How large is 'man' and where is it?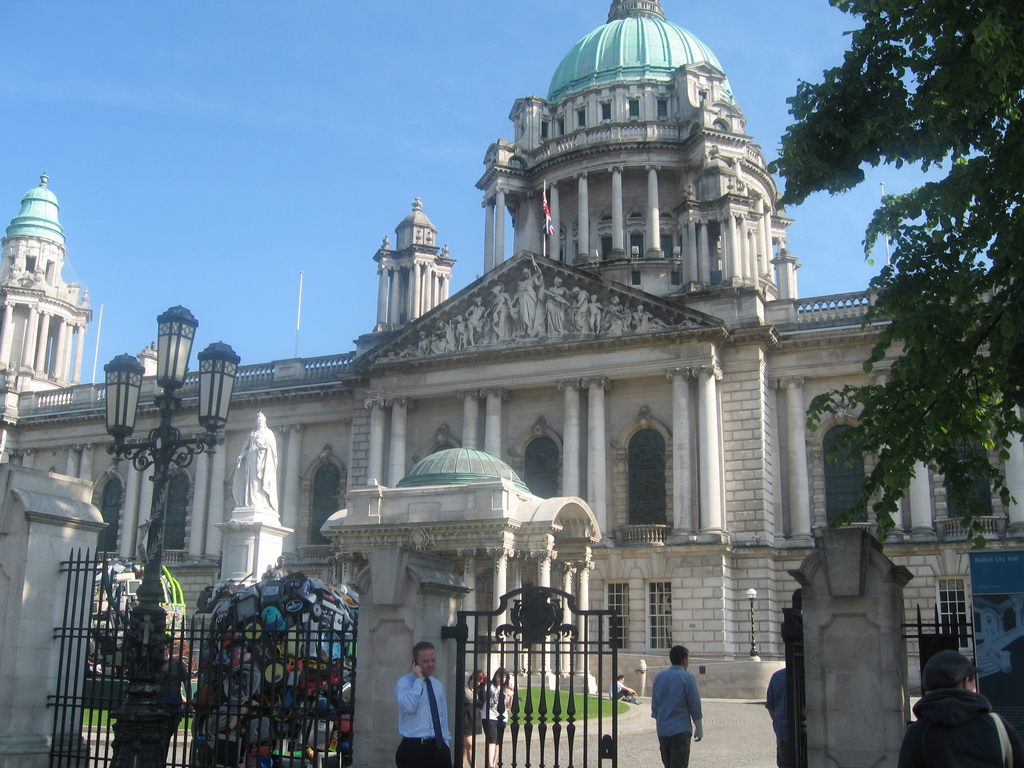
Bounding box: crop(509, 266, 546, 336).
